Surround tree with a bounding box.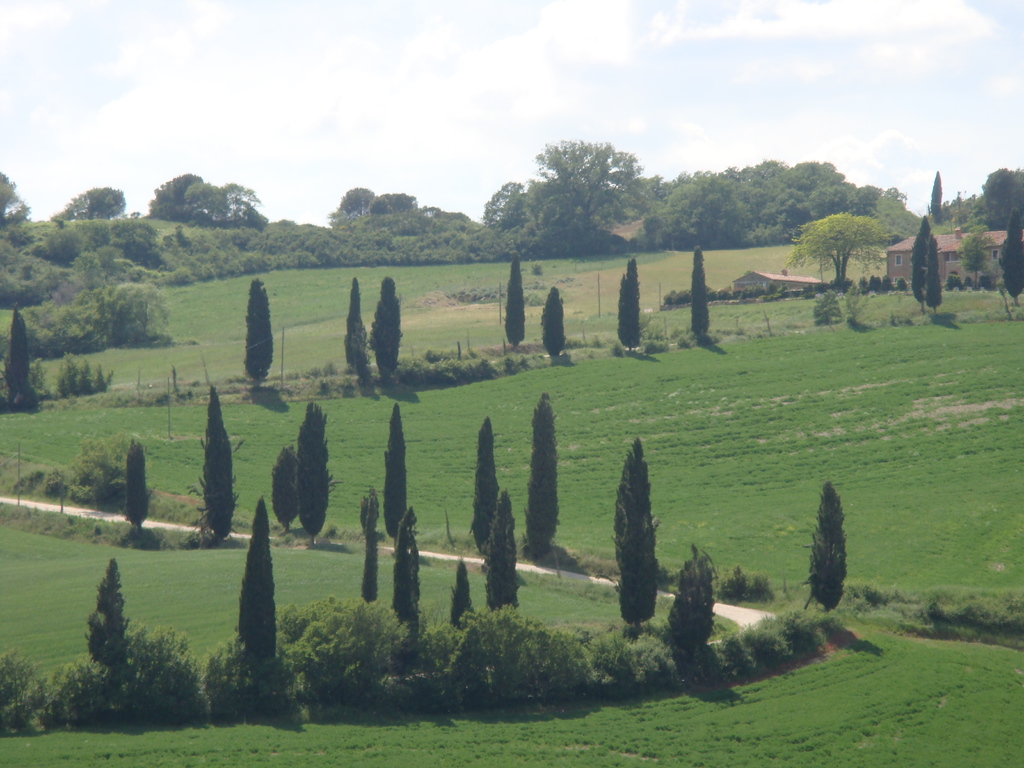
[486, 499, 521, 616].
